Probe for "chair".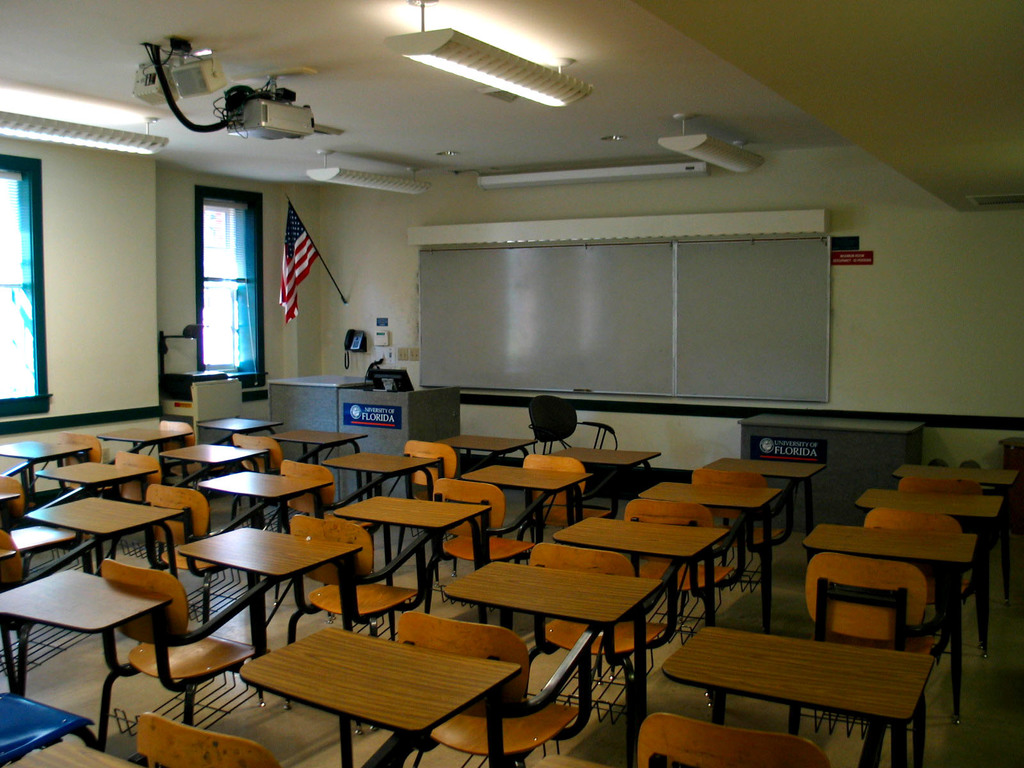
Probe result: (x1=436, y1=474, x2=550, y2=626).
